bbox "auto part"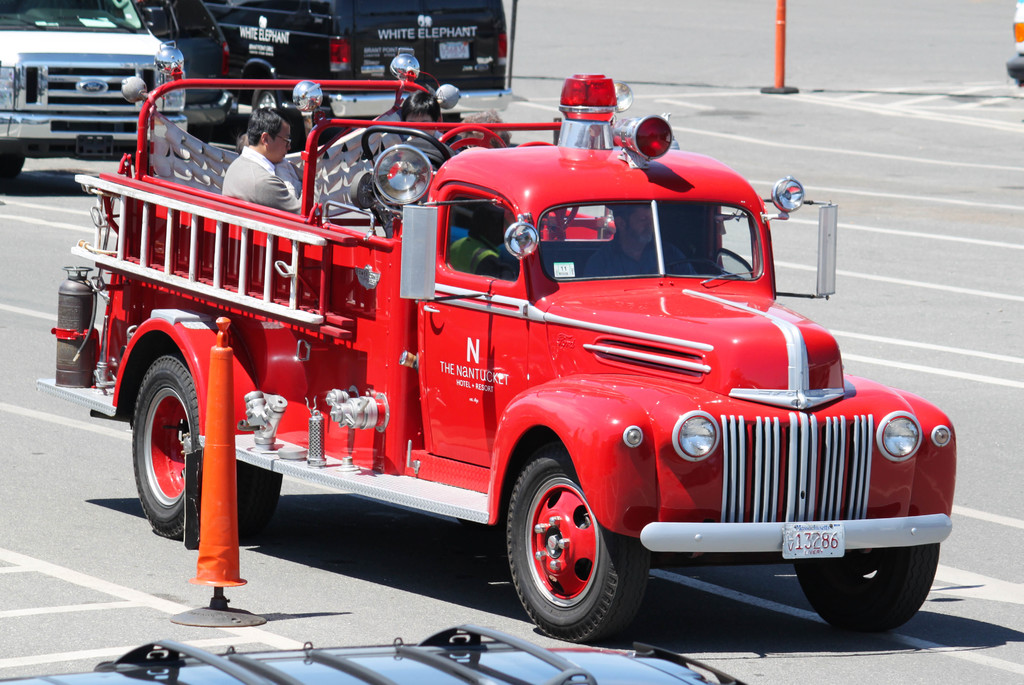
[left=132, top=351, right=285, bottom=544]
